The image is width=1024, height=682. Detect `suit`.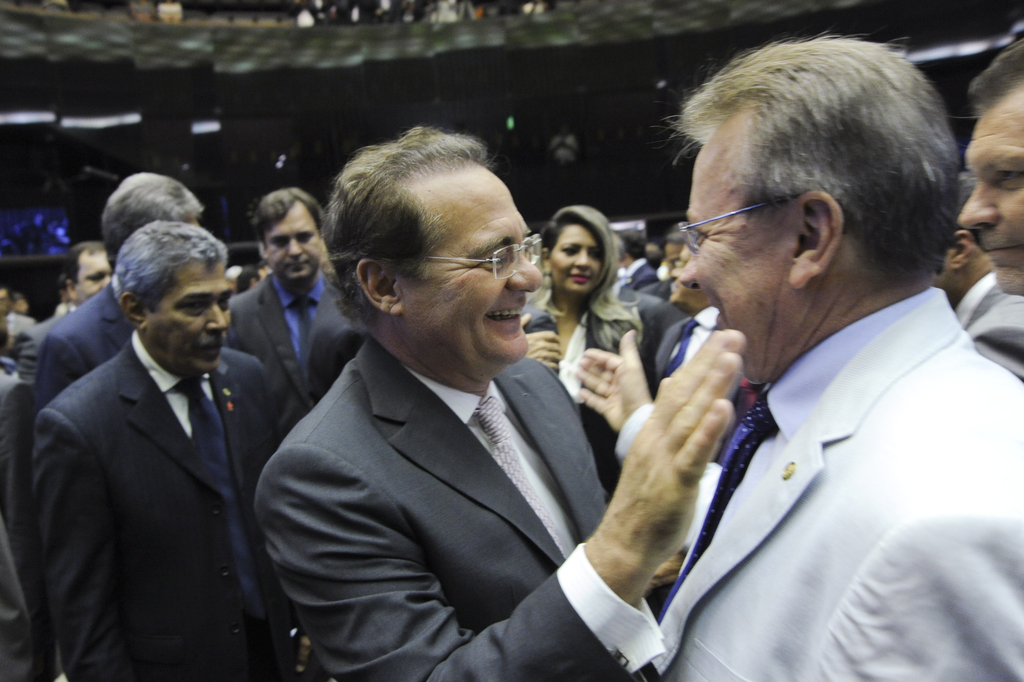
Detection: rect(652, 284, 1023, 681).
